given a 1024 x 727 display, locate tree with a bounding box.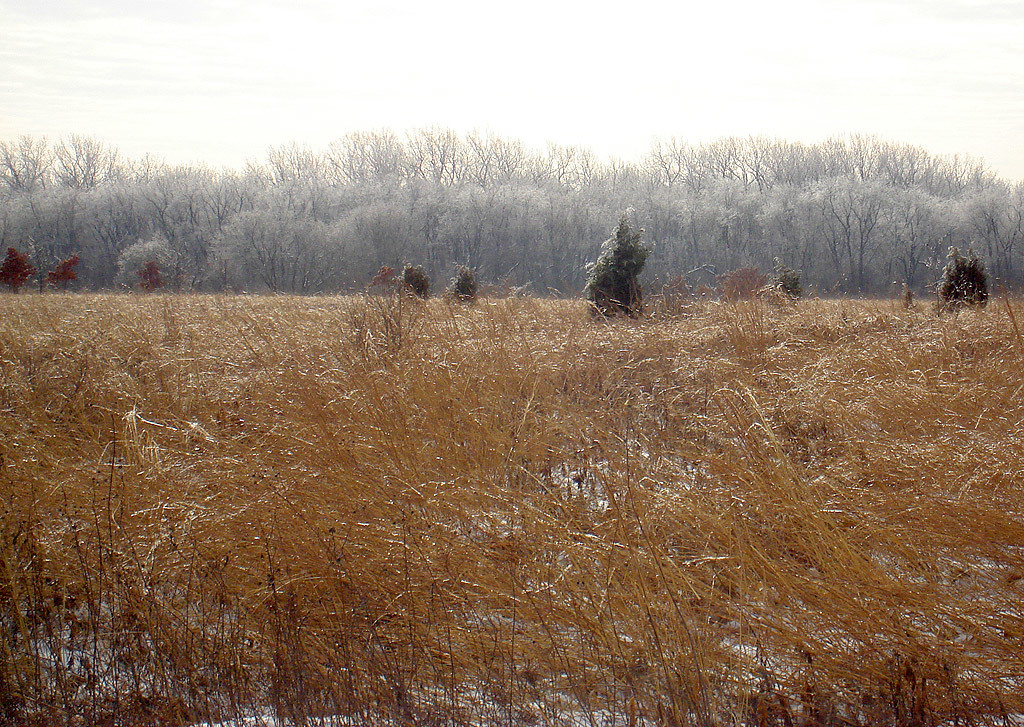
Located: 836/174/895/286.
